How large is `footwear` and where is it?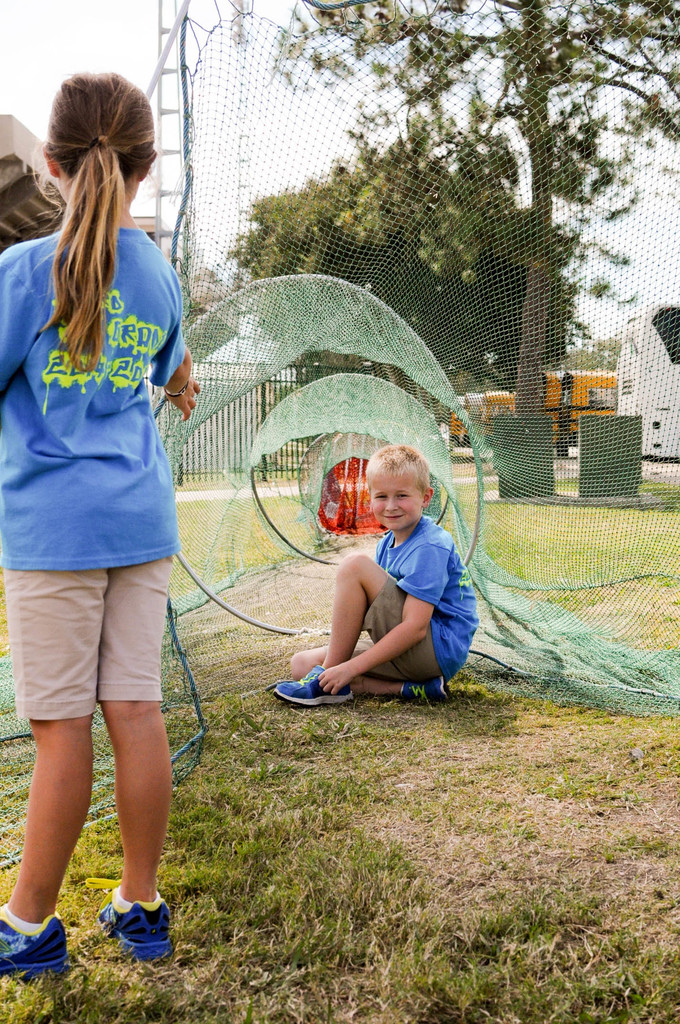
Bounding box: select_region(1, 906, 69, 988).
